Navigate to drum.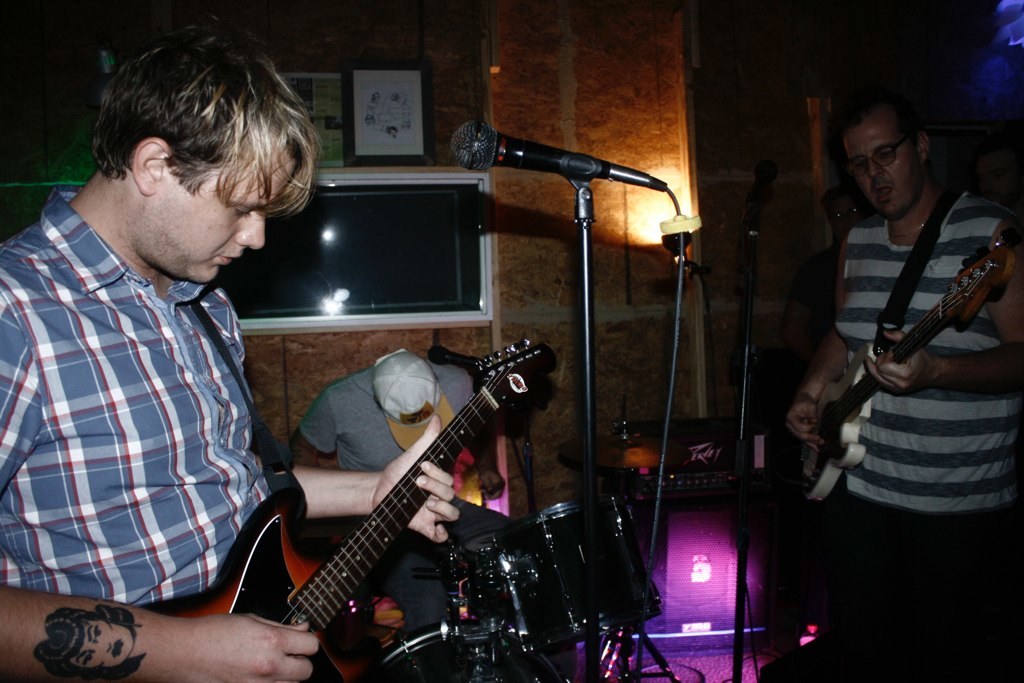
Navigation target: locate(492, 495, 662, 642).
